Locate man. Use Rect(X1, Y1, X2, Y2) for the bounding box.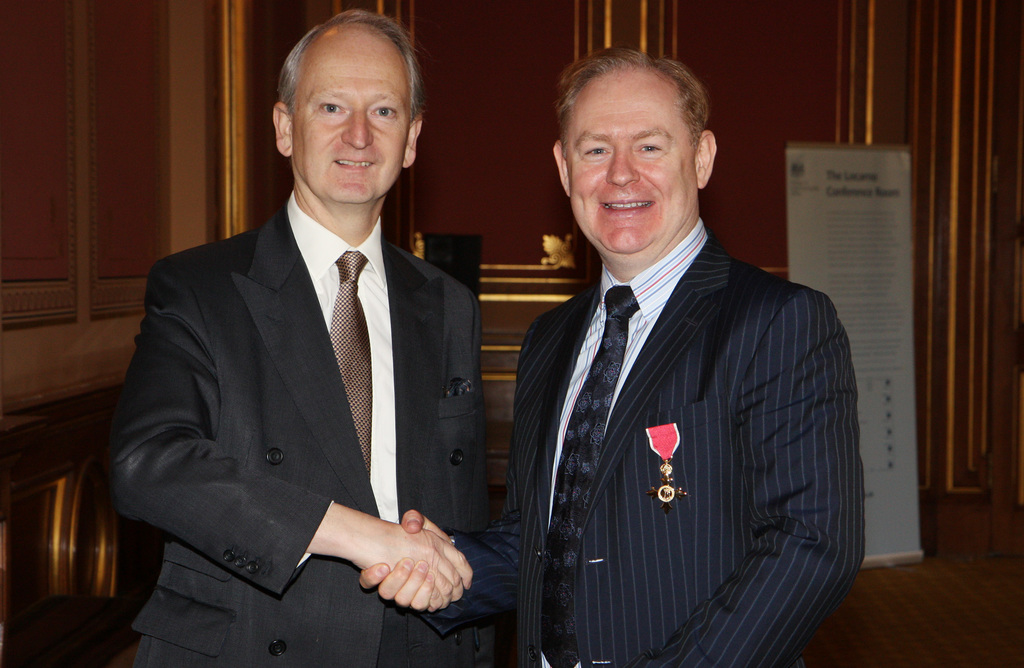
Rect(108, 8, 493, 667).
